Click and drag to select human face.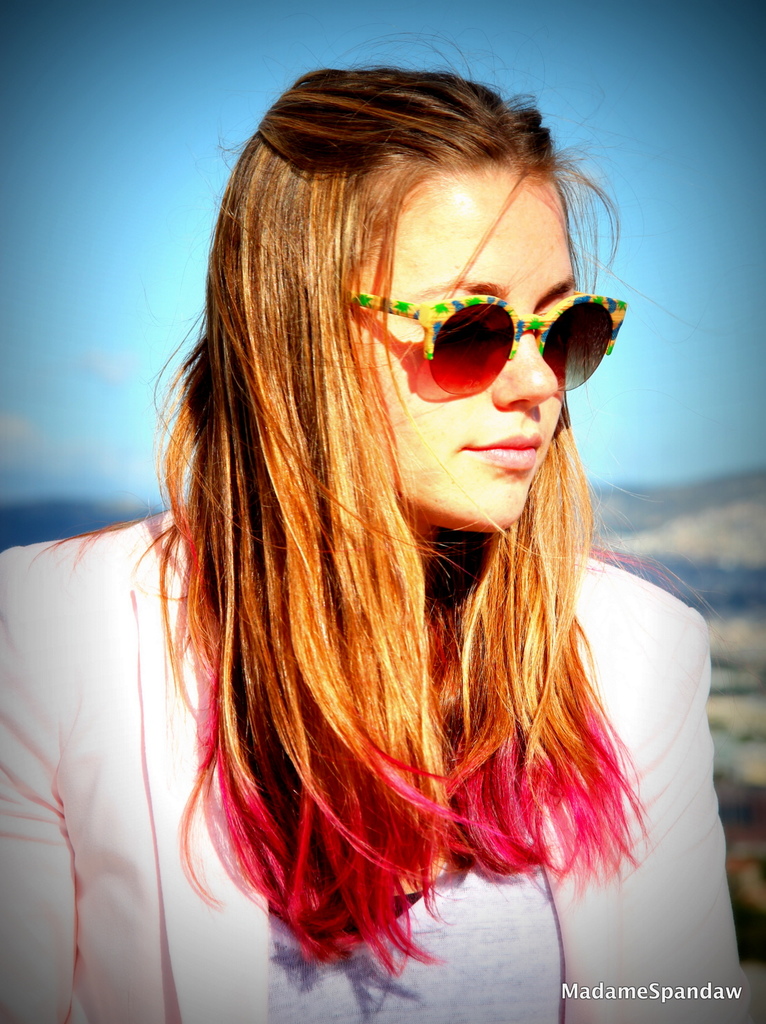
Selection: 371:170:573:534.
